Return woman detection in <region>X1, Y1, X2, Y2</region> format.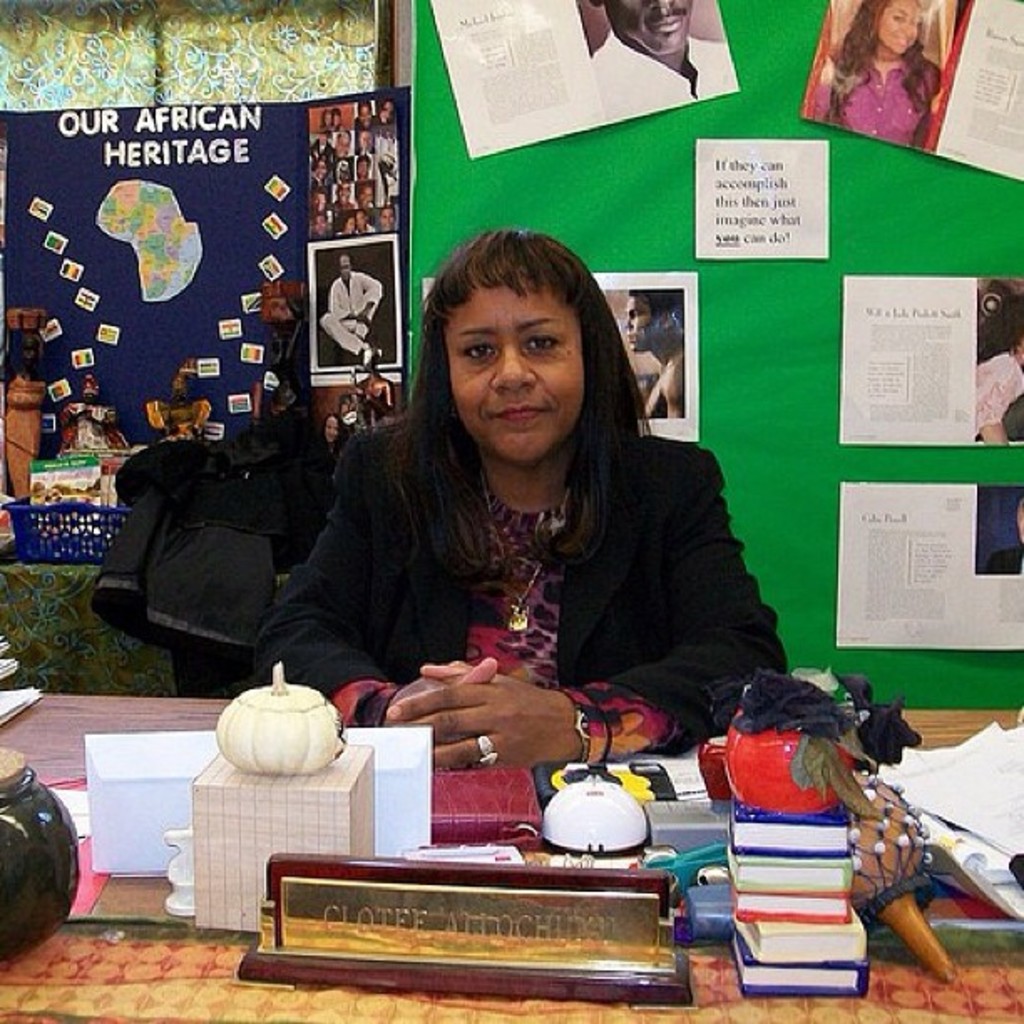
<region>233, 233, 781, 758</region>.
